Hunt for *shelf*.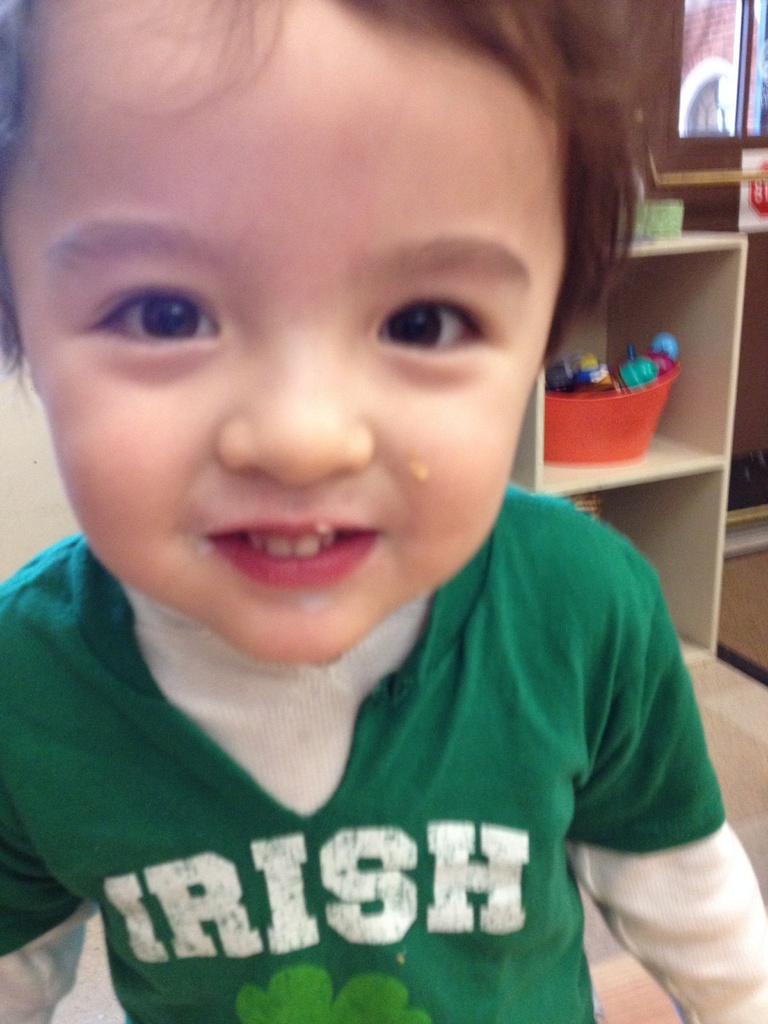
Hunted down at Rect(516, 224, 746, 659).
